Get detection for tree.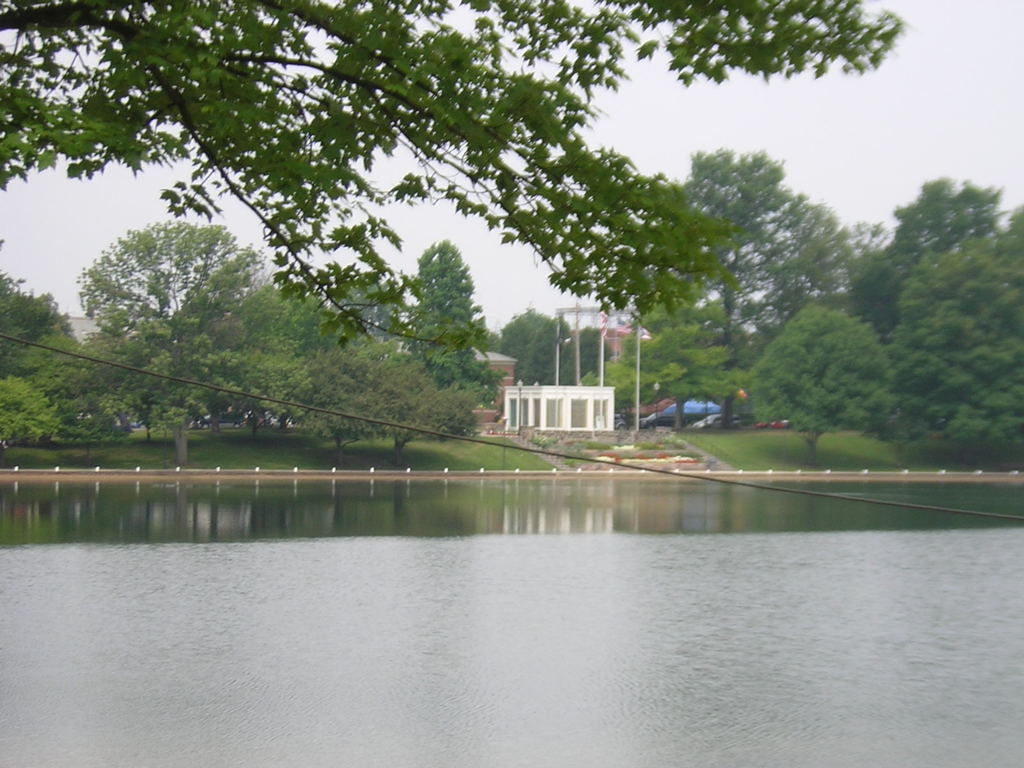
Detection: Rect(0, 0, 912, 355).
